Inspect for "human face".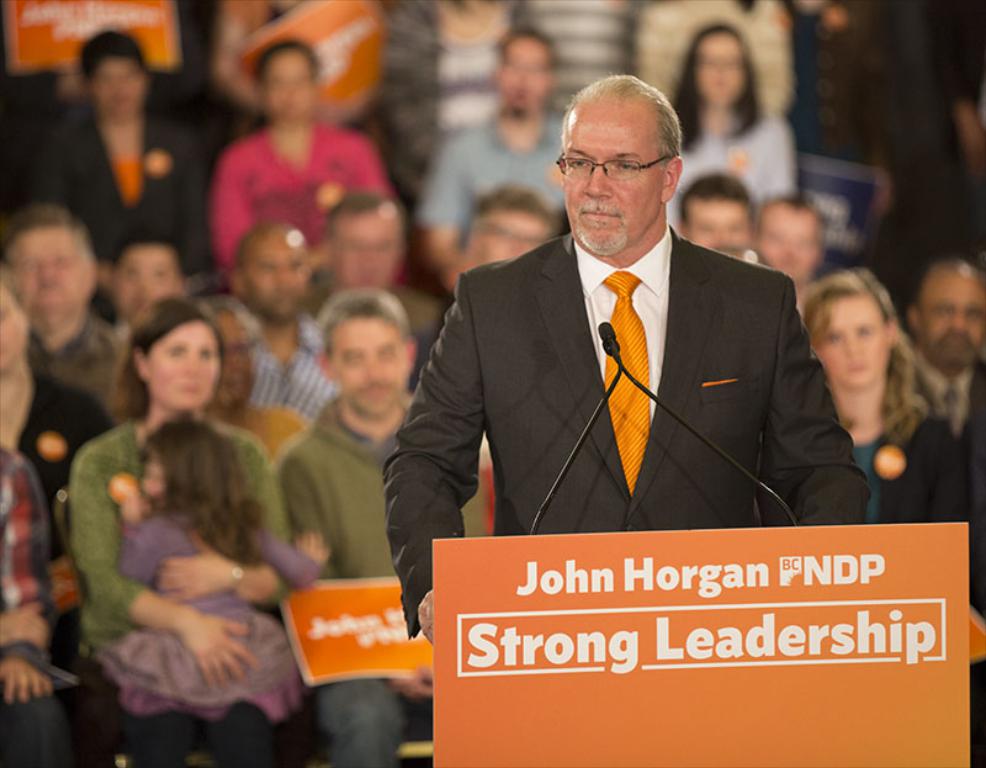
Inspection: BBox(150, 321, 219, 412).
